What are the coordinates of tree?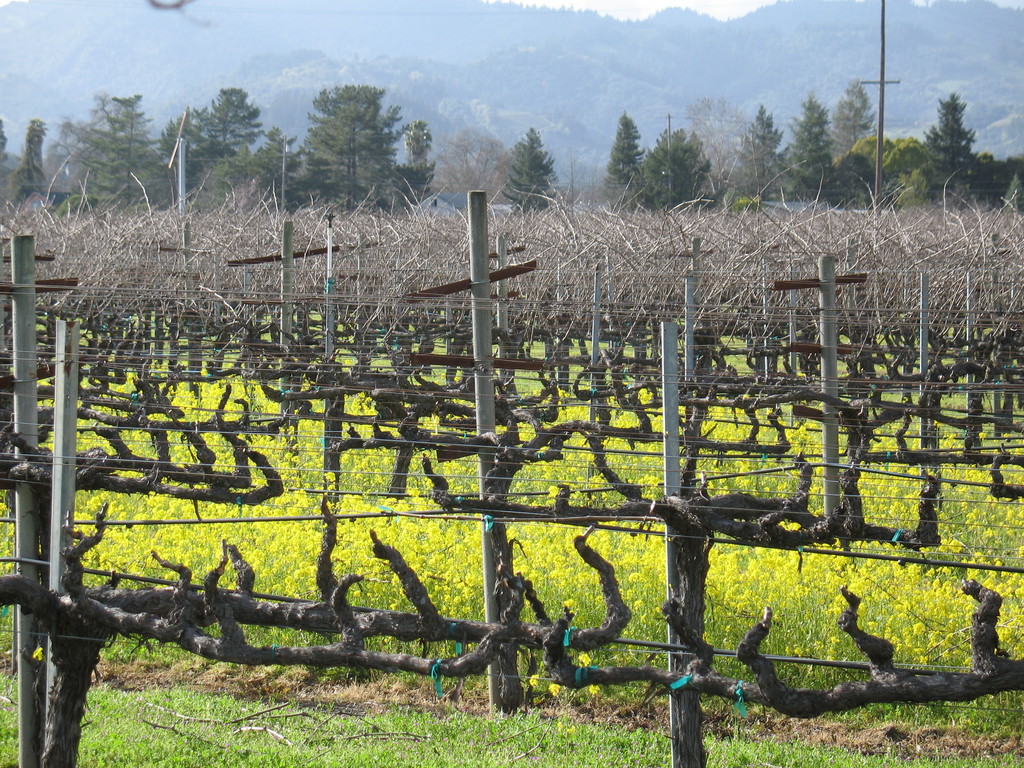
rect(928, 100, 1023, 211).
